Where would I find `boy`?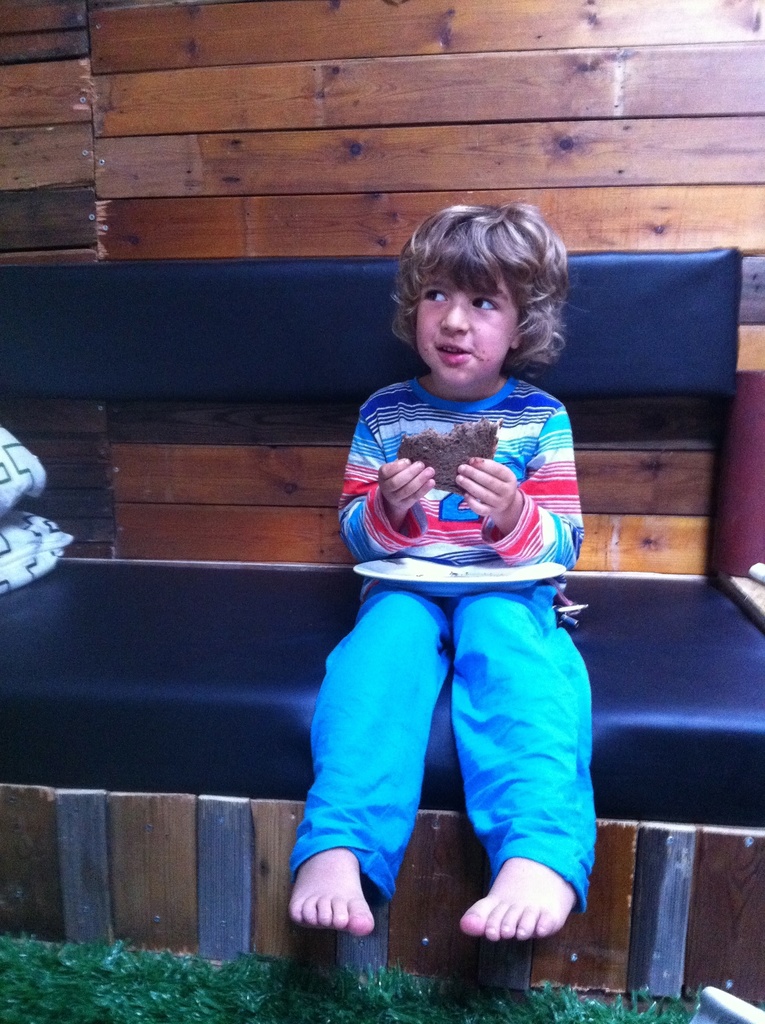
At select_region(286, 207, 611, 938).
